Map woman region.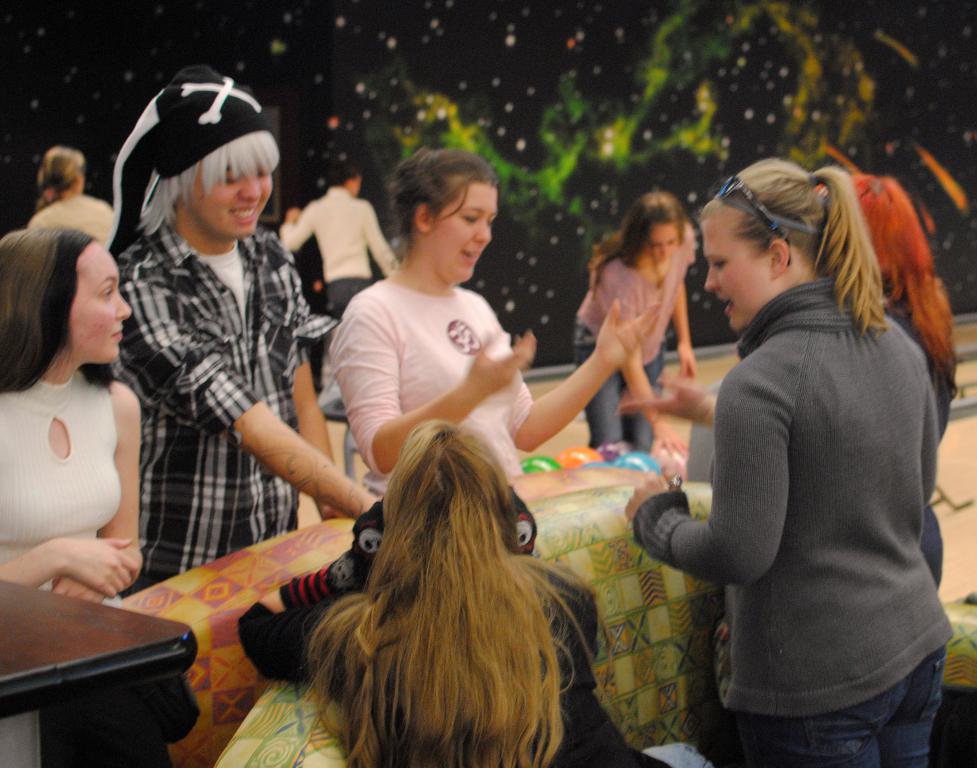
Mapped to box=[0, 225, 146, 605].
